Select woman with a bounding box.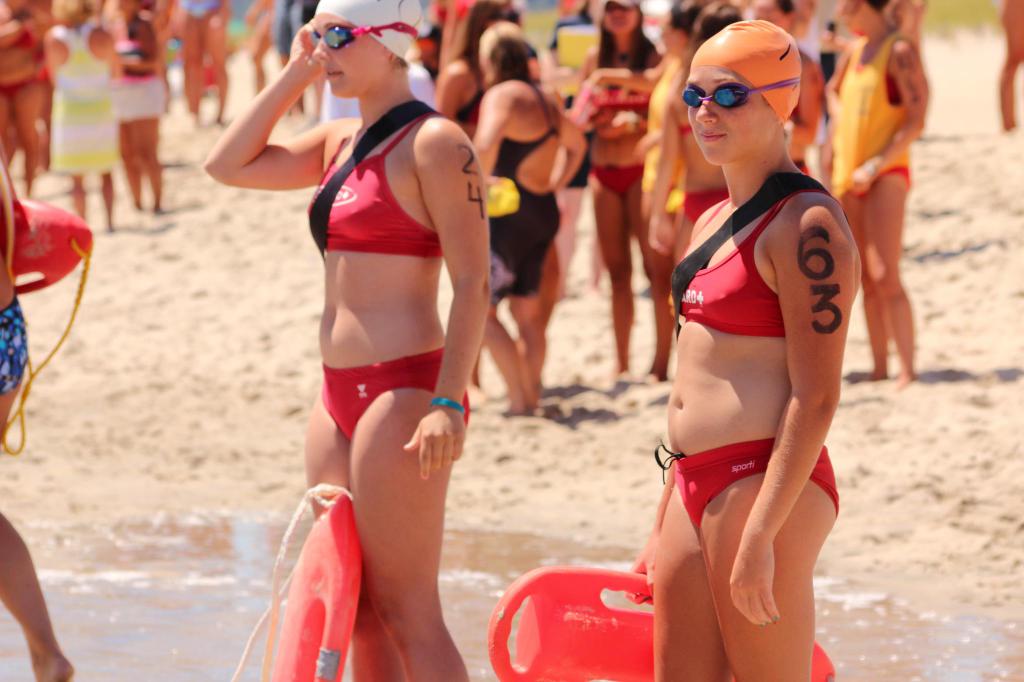
<region>425, 0, 526, 398</region>.
